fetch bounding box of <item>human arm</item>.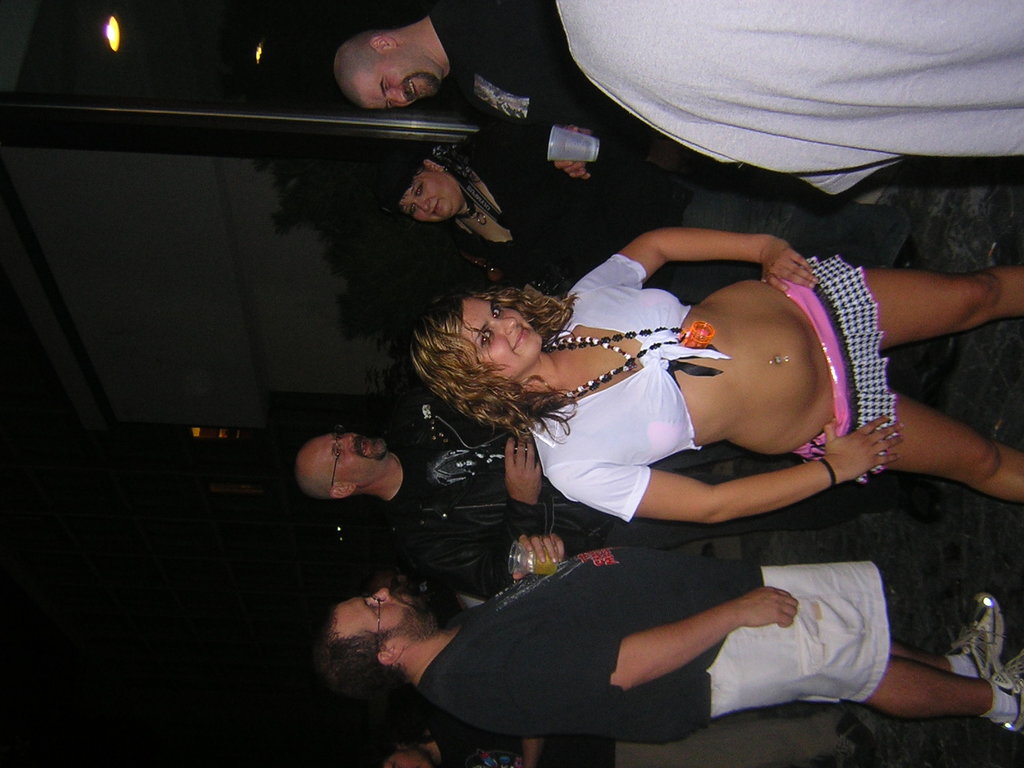
Bbox: bbox=[579, 228, 823, 303].
